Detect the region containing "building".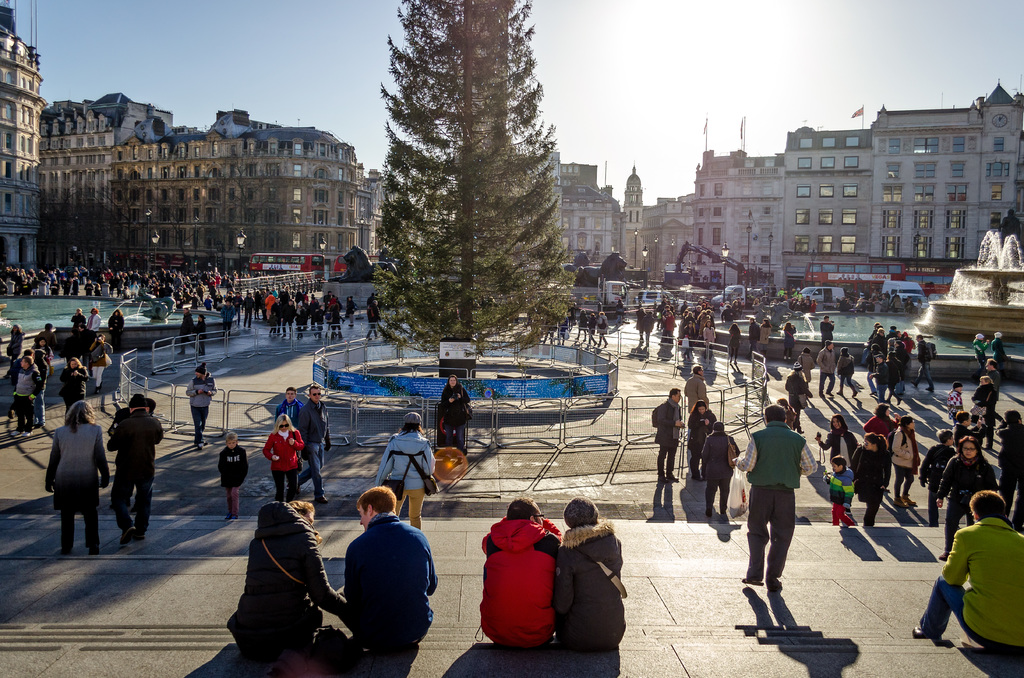
l=555, t=160, r=619, b=273.
